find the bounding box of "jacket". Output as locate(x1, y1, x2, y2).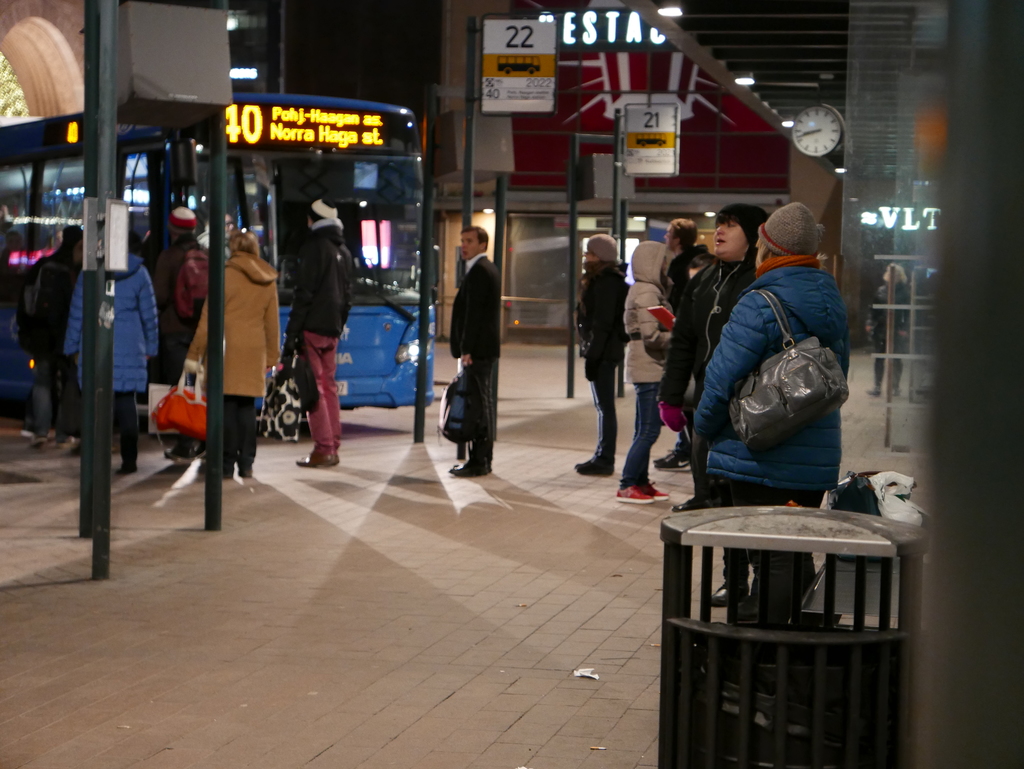
locate(620, 239, 678, 375).
